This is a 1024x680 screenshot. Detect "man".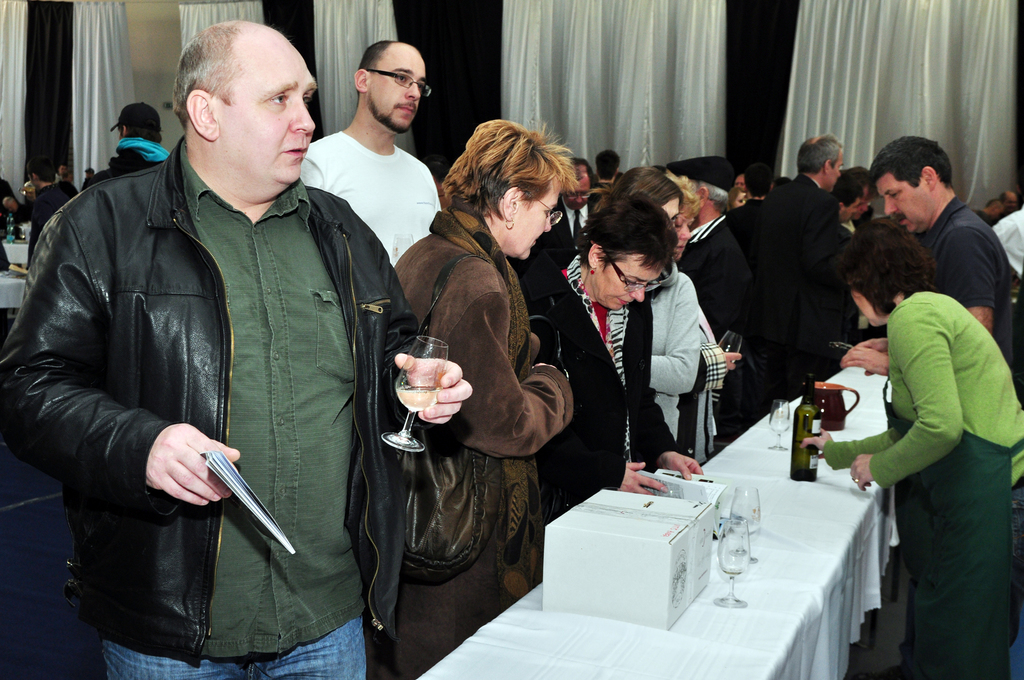
left=26, top=9, right=412, bottom=678.
